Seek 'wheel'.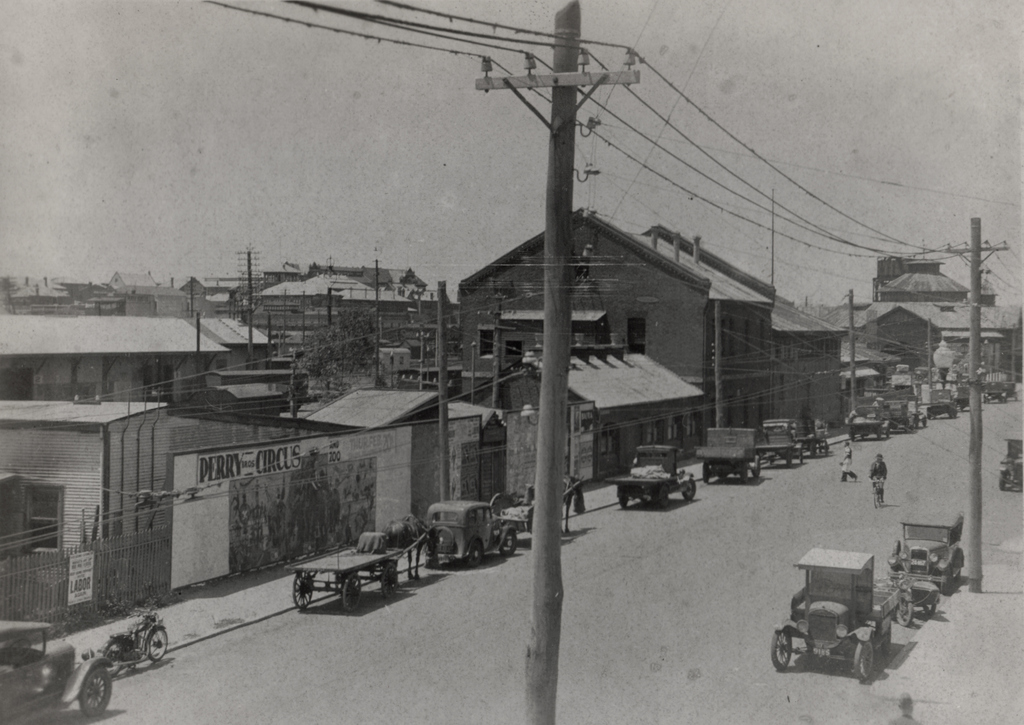
bbox(657, 487, 670, 511).
